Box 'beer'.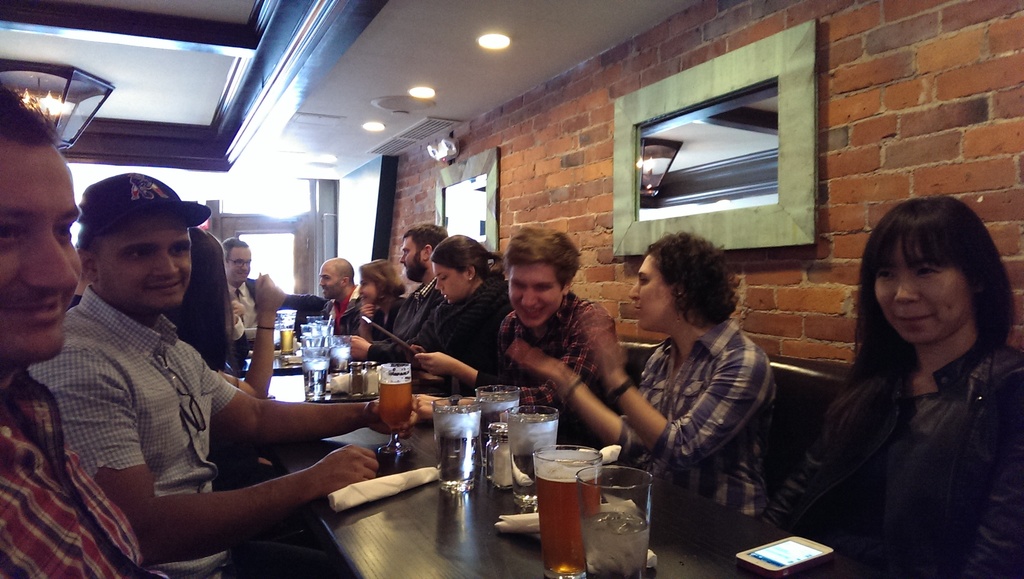
{"left": 279, "top": 323, "right": 296, "bottom": 355}.
